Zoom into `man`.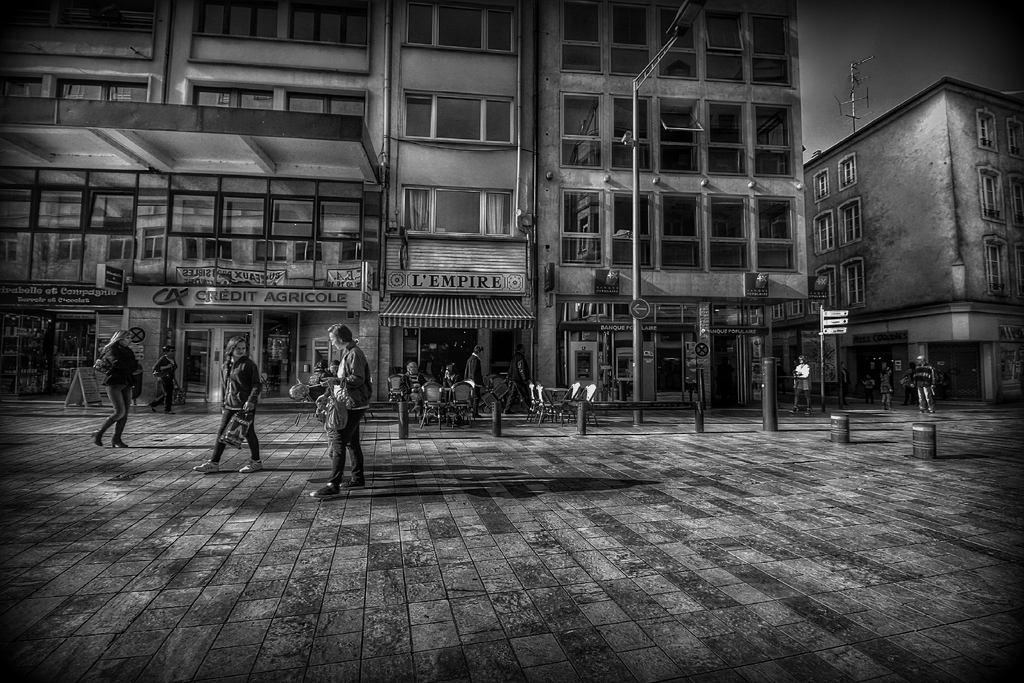
Zoom target: BBox(303, 324, 367, 500).
